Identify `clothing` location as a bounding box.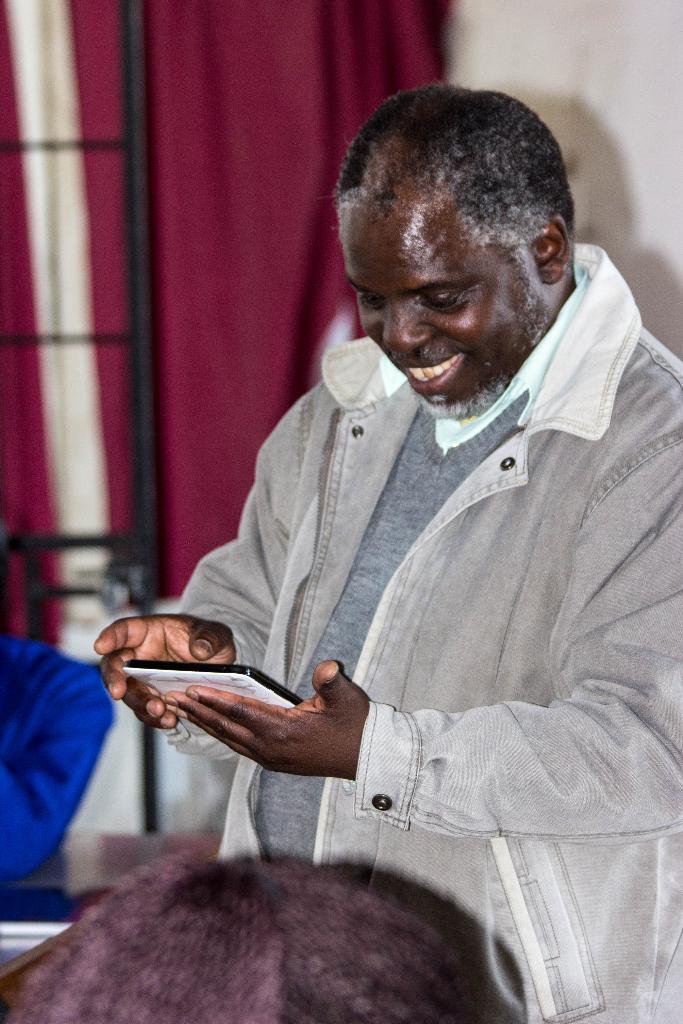
bbox(88, 209, 648, 1002).
